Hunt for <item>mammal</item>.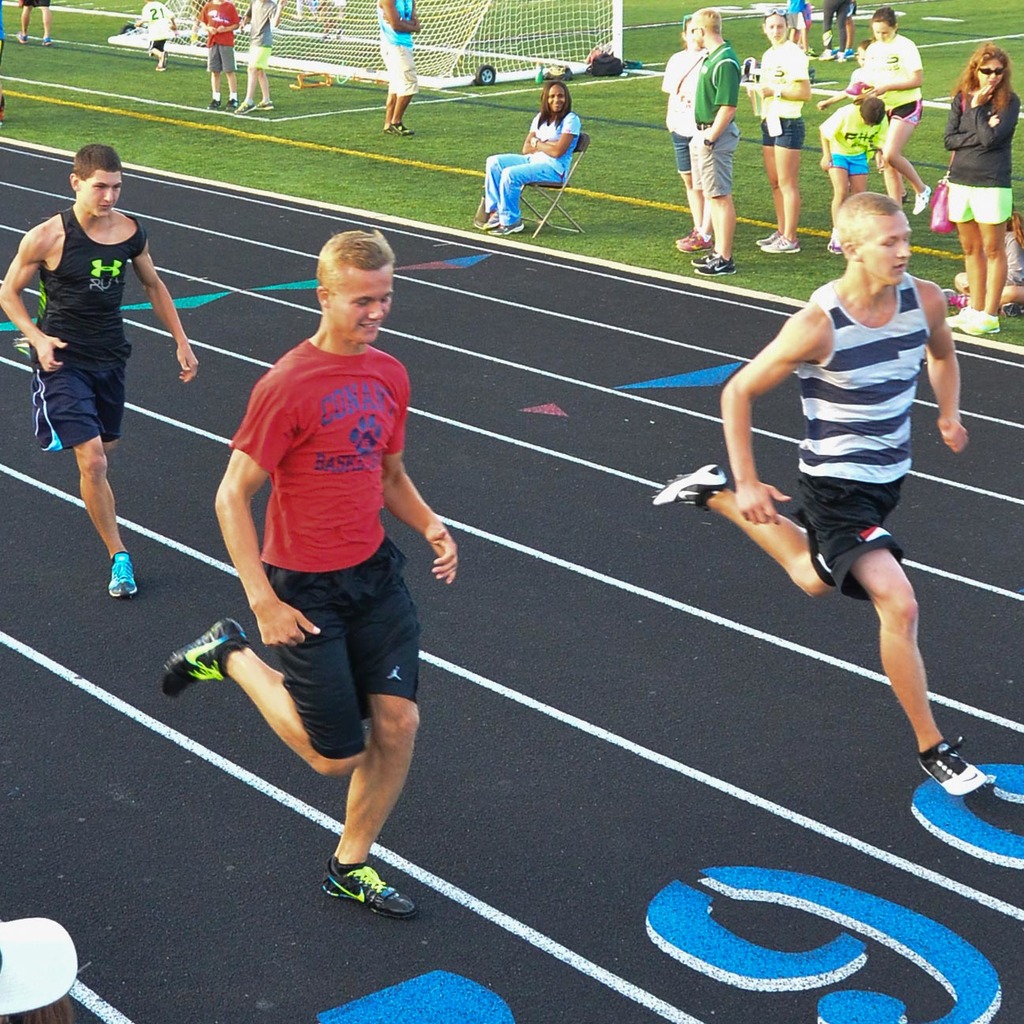
Hunted down at BBox(16, 0, 51, 43).
